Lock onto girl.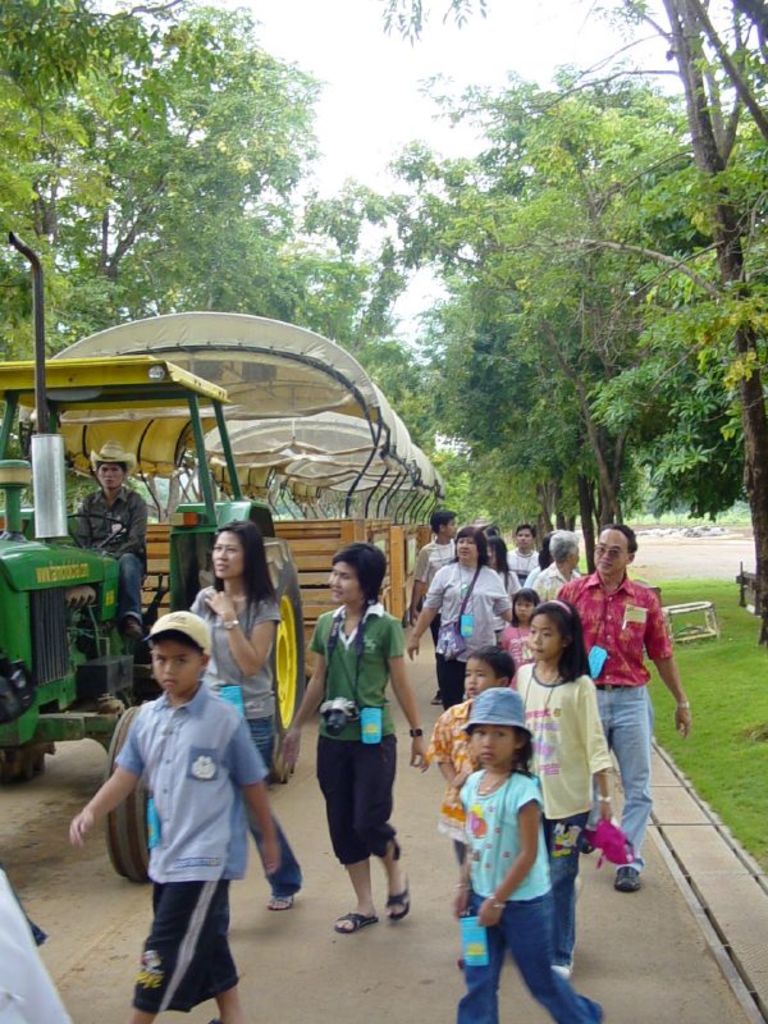
Locked: [left=454, top=689, right=598, bottom=1023].
